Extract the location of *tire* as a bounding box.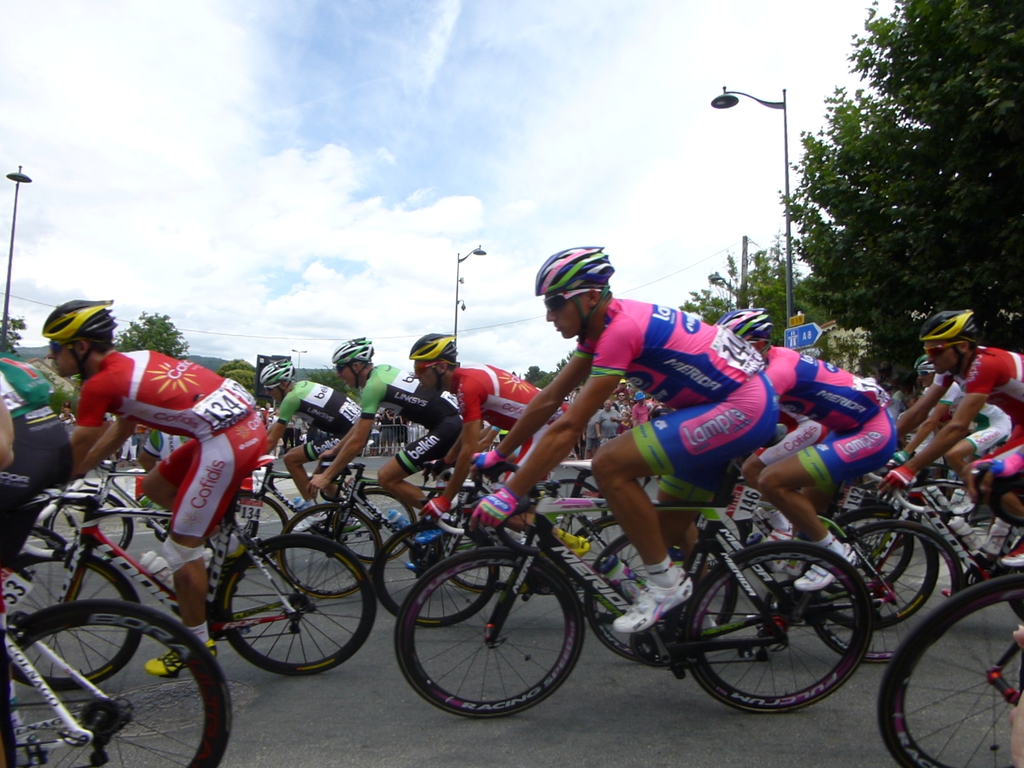
(873,572,1023,767).
